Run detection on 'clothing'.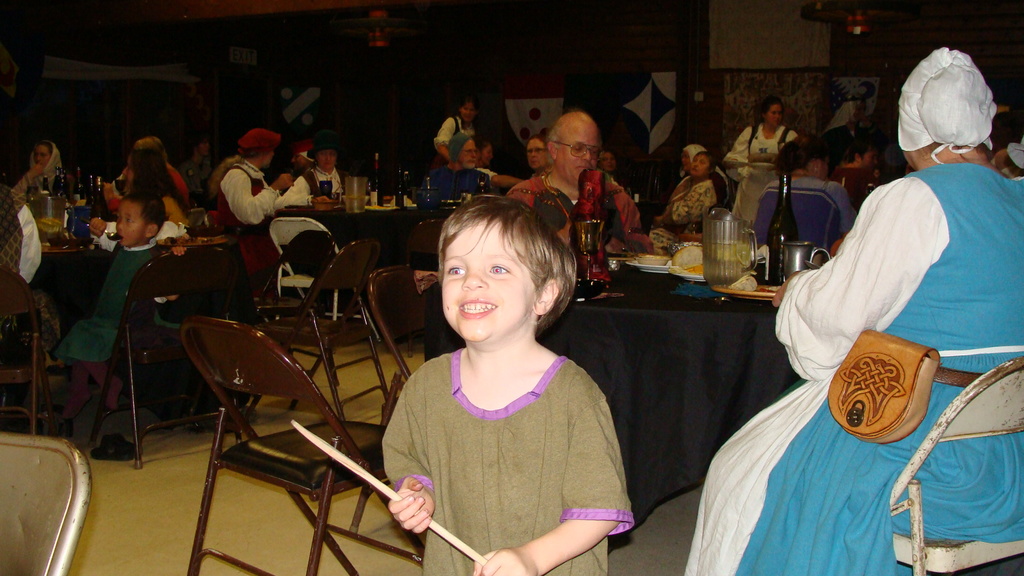
Result: [433, 109, 478, 156].
